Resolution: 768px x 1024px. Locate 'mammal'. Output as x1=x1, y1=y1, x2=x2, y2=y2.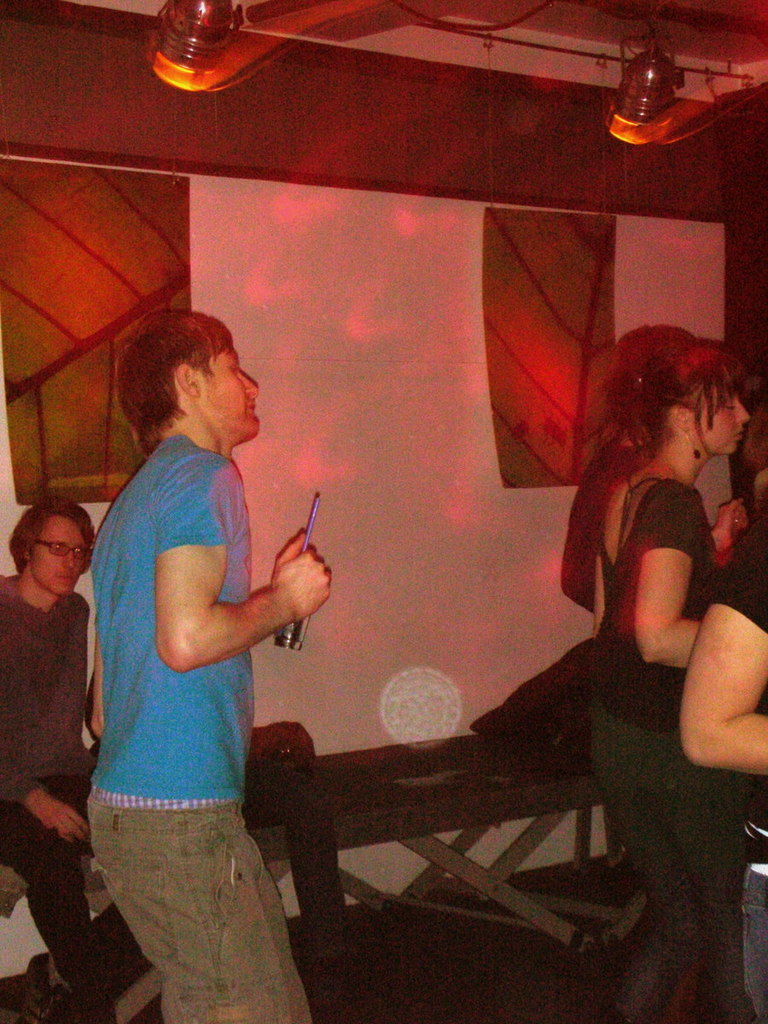
x1=43, y1=317, x2=318, y2=1023.
